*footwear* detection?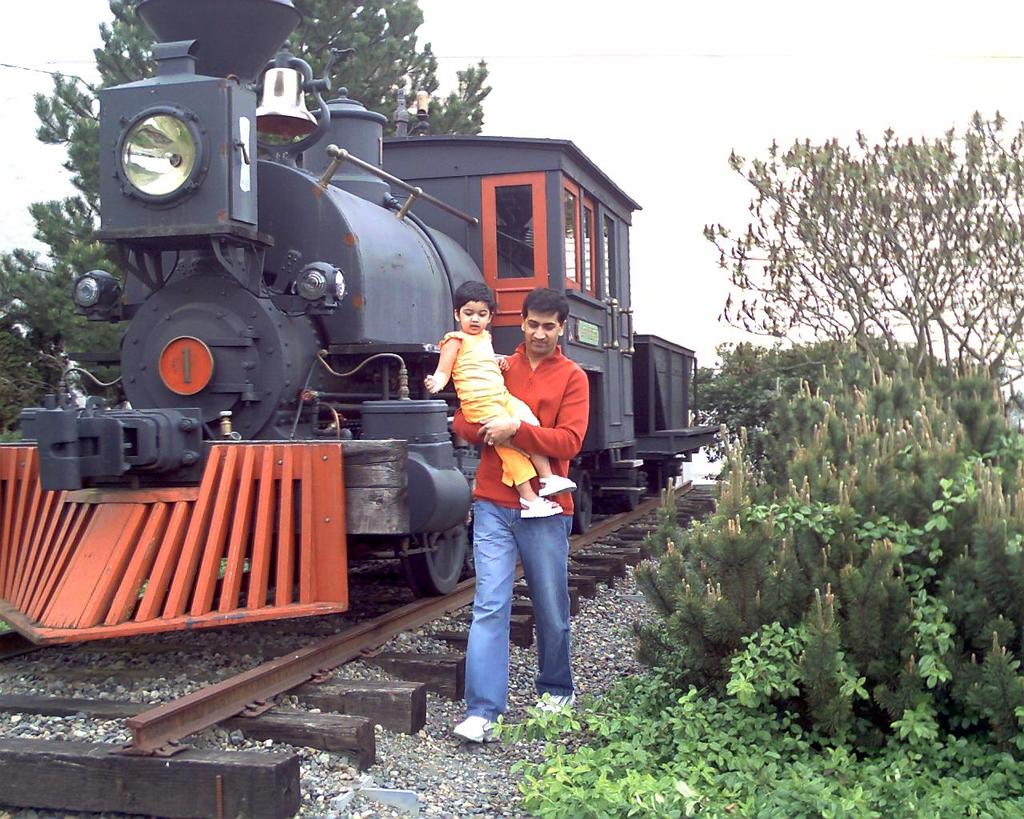
x1=450 y1=713 x2=504 y2=750
